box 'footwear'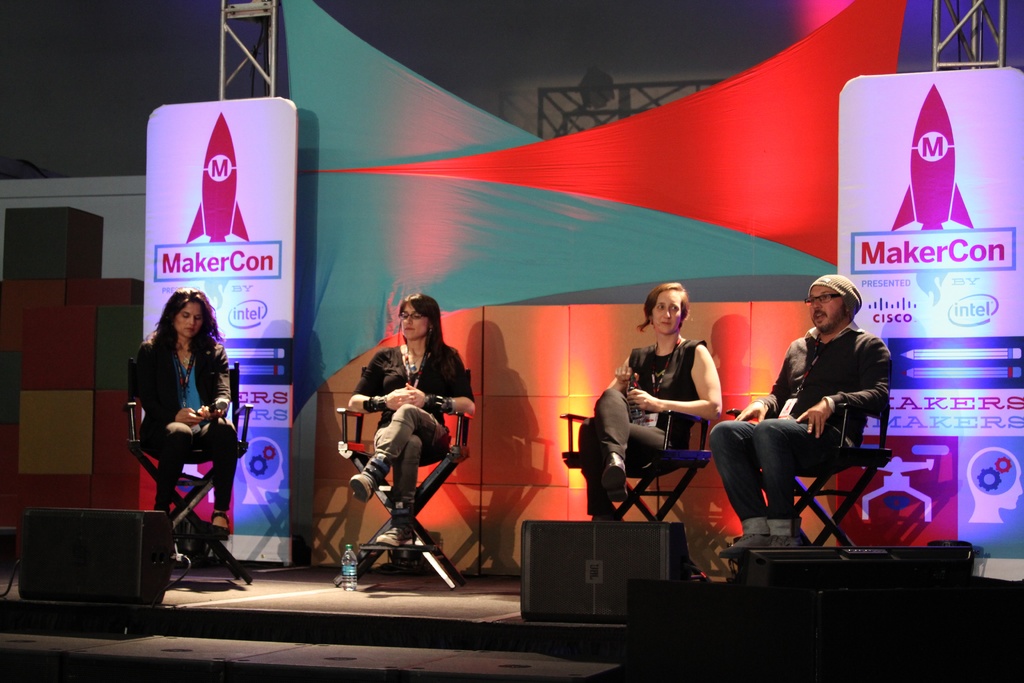
(753,529,808,551)
